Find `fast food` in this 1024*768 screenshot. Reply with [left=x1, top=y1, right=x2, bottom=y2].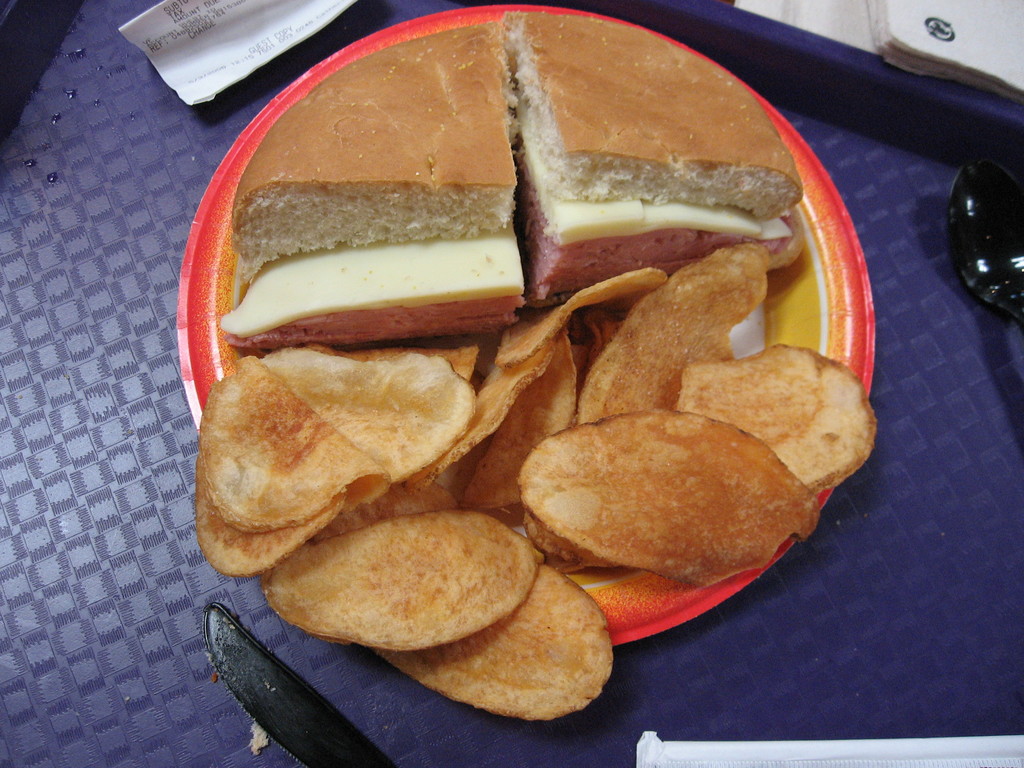
[left=177, top=14, right=888, bottom=604].
